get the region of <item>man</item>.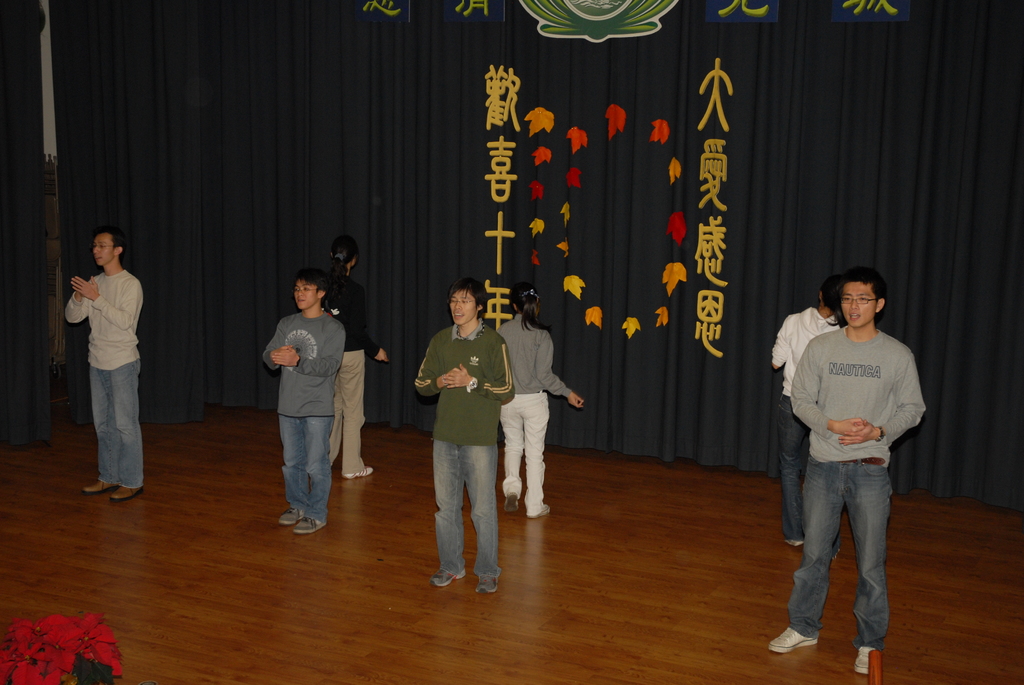
bbox(764, 253, 928, 662).
